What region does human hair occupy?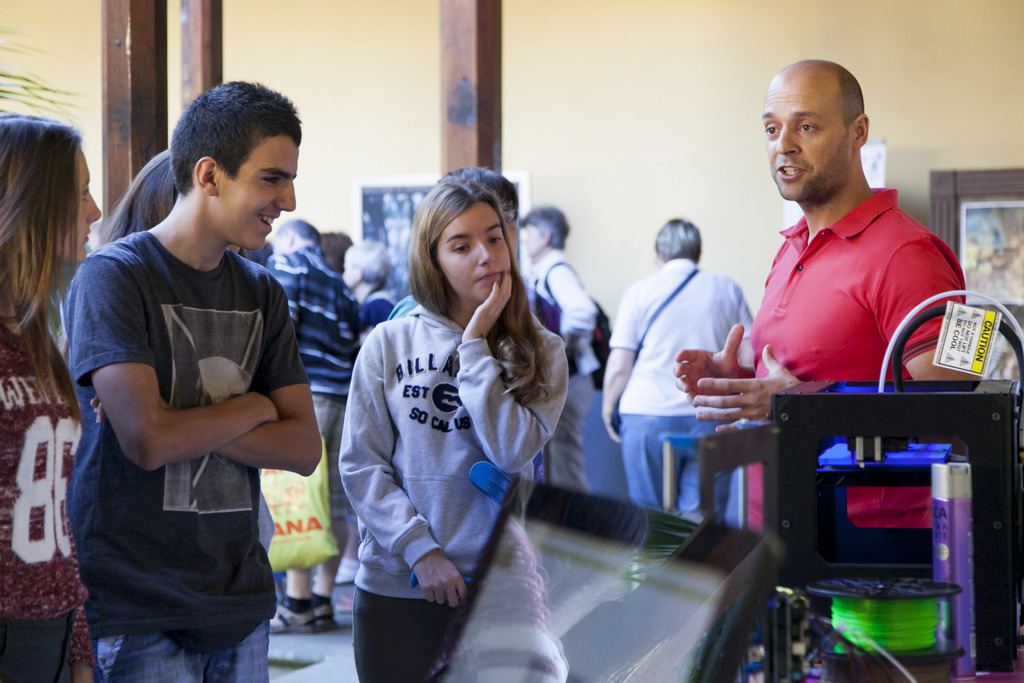
rect(169, 78, 304, 197).
